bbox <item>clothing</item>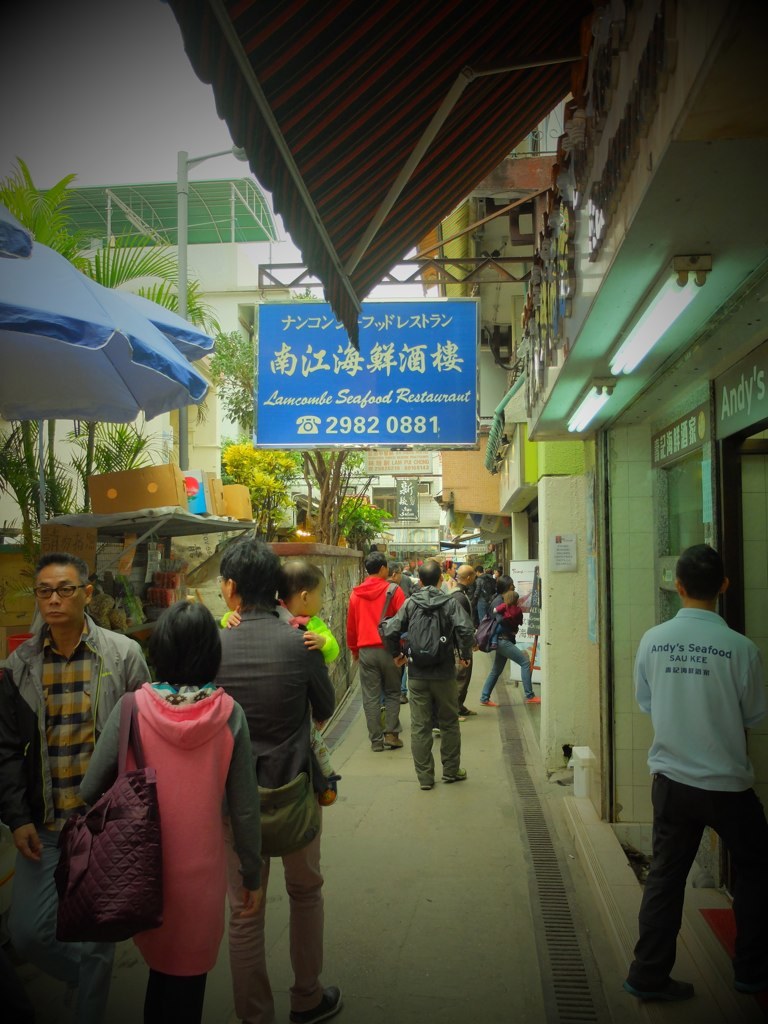
left=78, top=681, right=248, bottom=1016
